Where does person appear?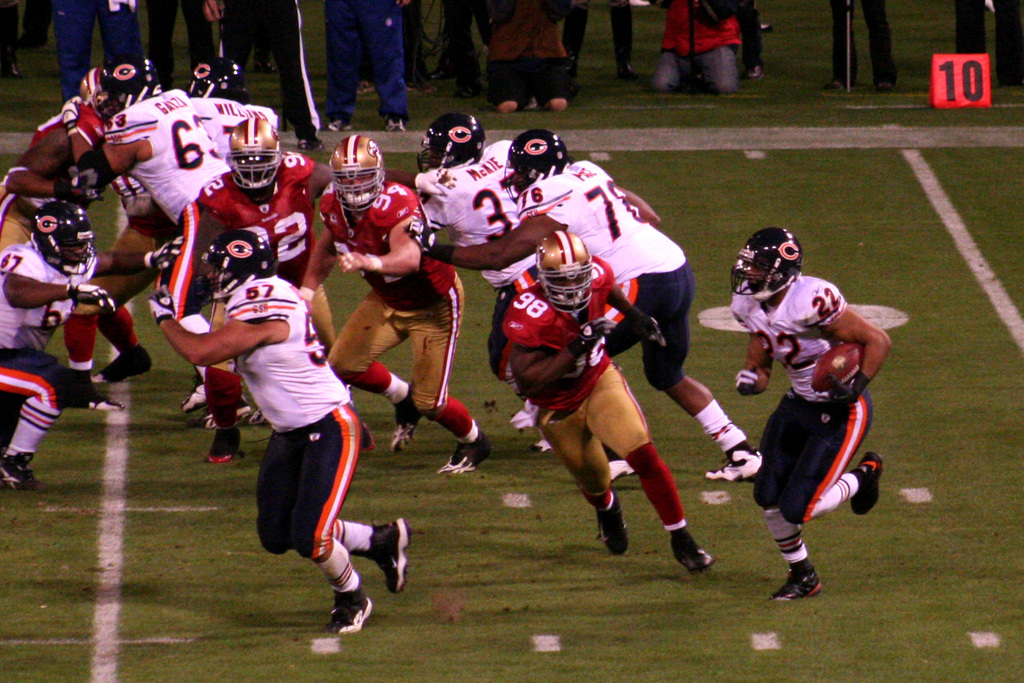
Appears at locate(0, 202, 122, 489).
